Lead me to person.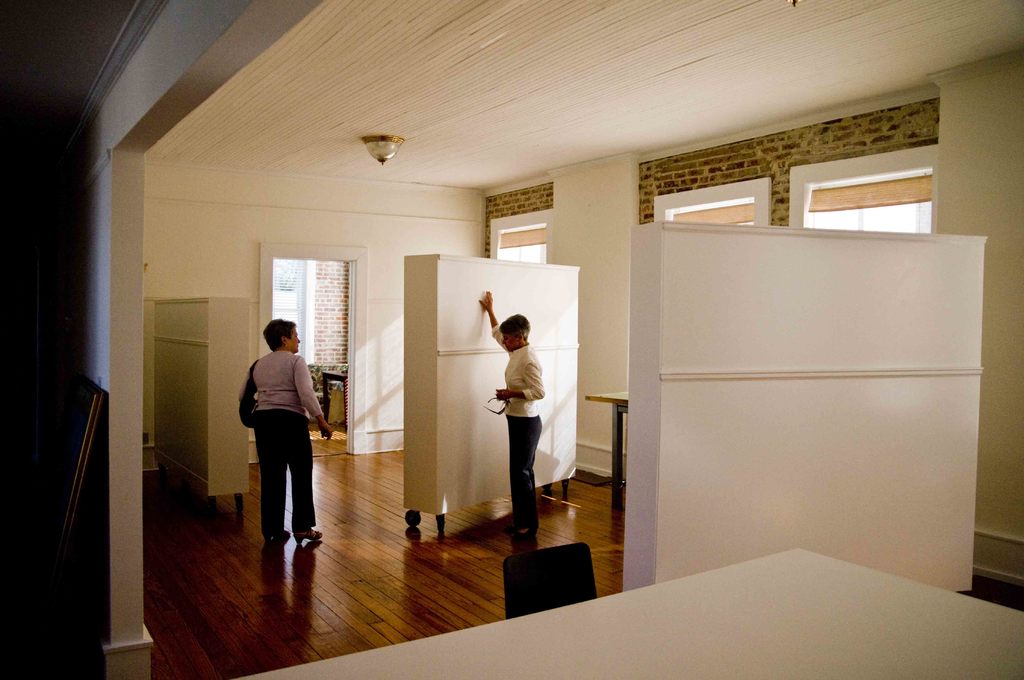
Lead to (241,306,321,565).
